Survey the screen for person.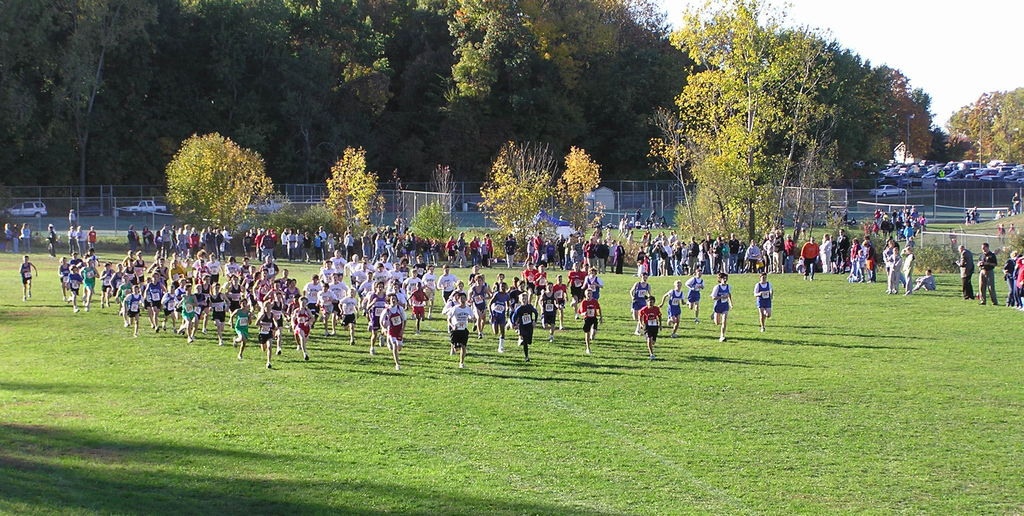
Survey found: 685:266:711:325.
